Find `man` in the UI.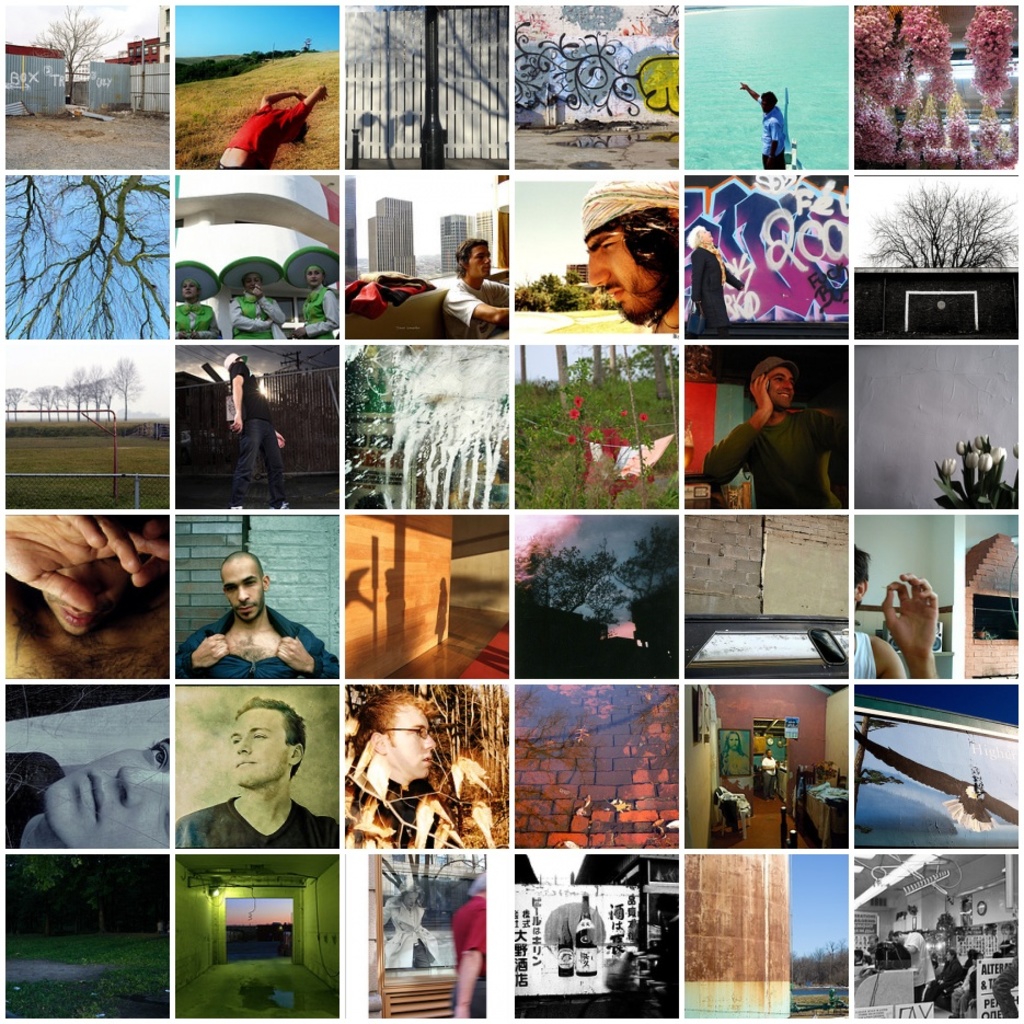
UI element at region(198, 81, 327, 172).
